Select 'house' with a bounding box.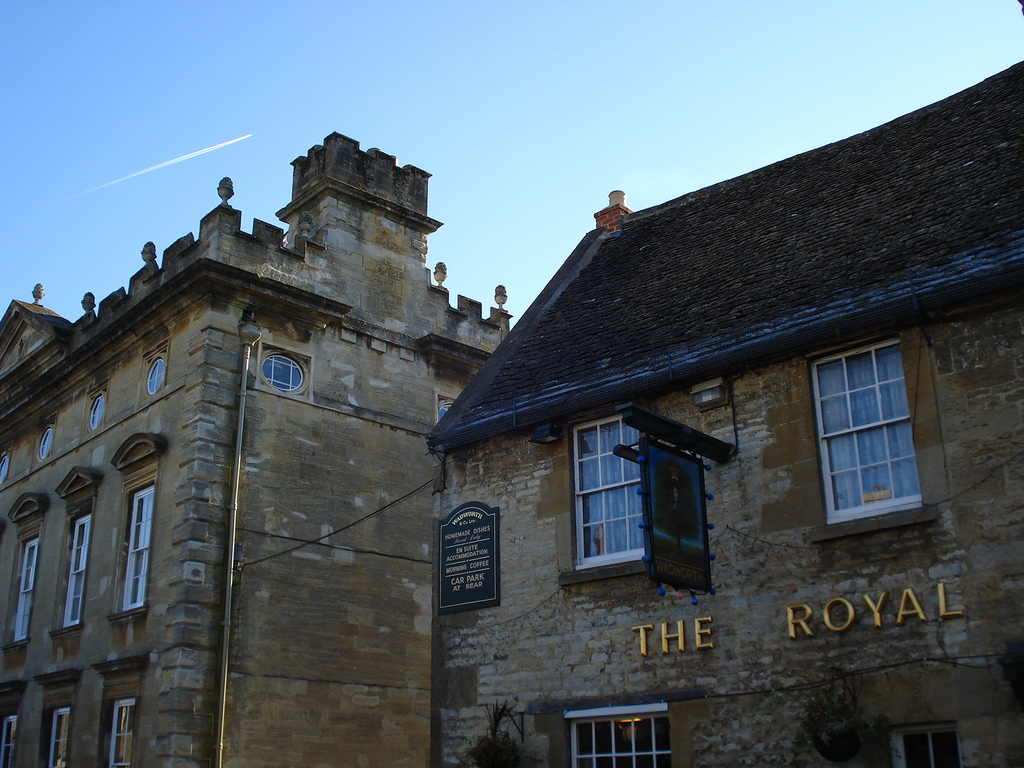
420,53,1023,767.
